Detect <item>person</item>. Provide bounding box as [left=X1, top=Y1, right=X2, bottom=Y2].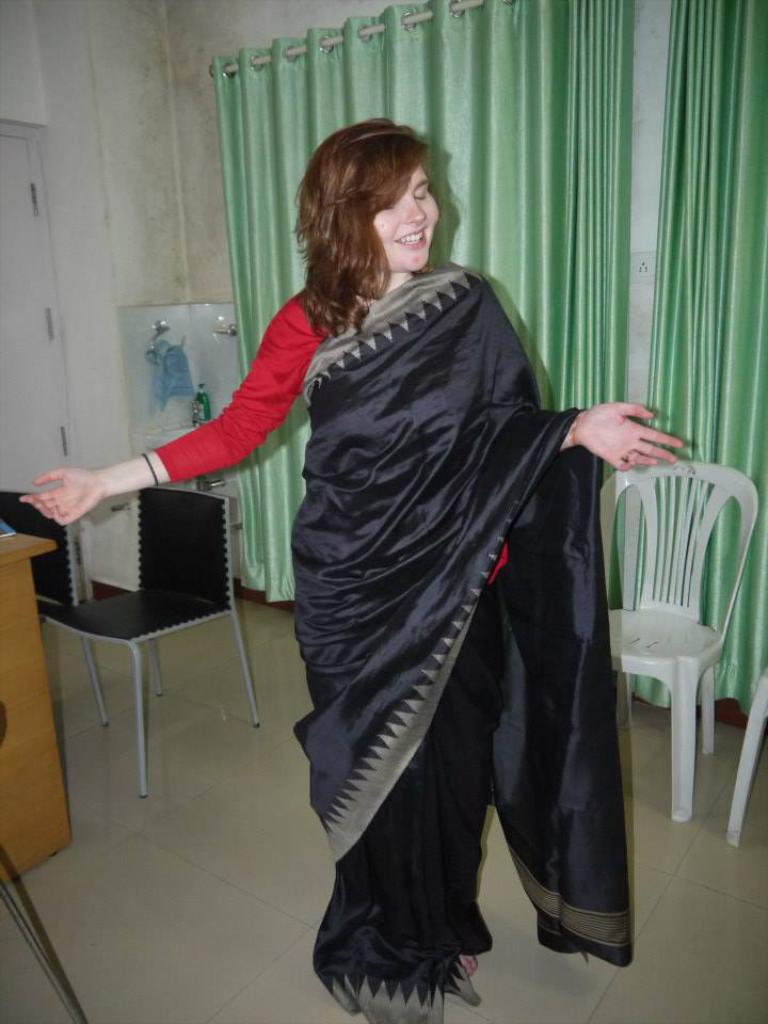
[left=12, top=112, right=684, bottom=1023].
